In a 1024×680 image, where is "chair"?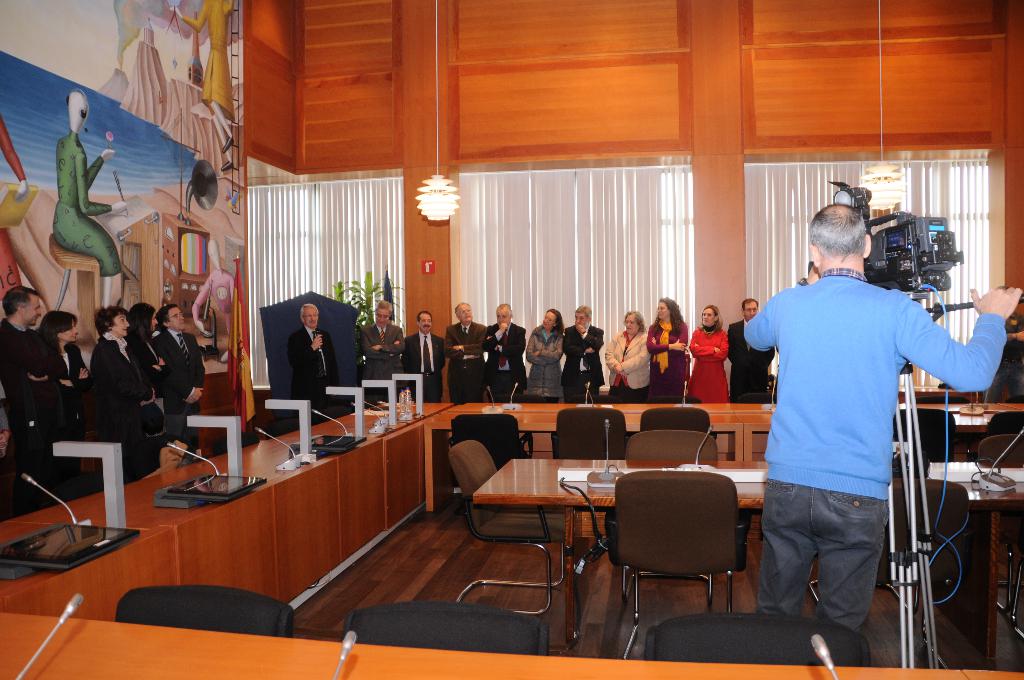
(875, 482, 967, 674).
